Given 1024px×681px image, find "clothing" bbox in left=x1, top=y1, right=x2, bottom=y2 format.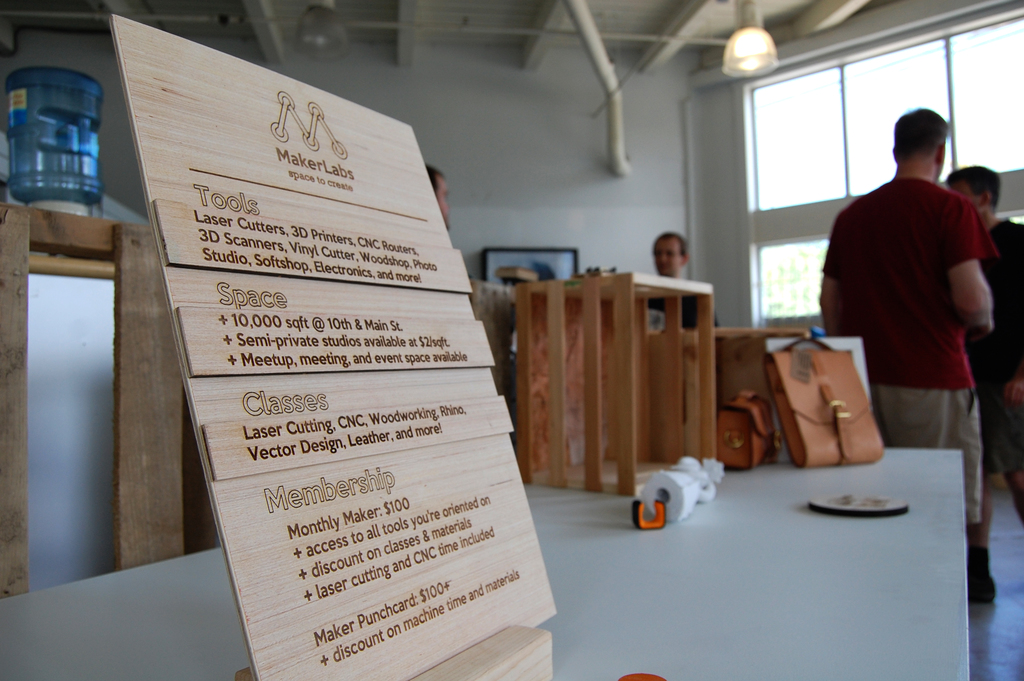
left=967, top=217, right=1023, bottom=480.
